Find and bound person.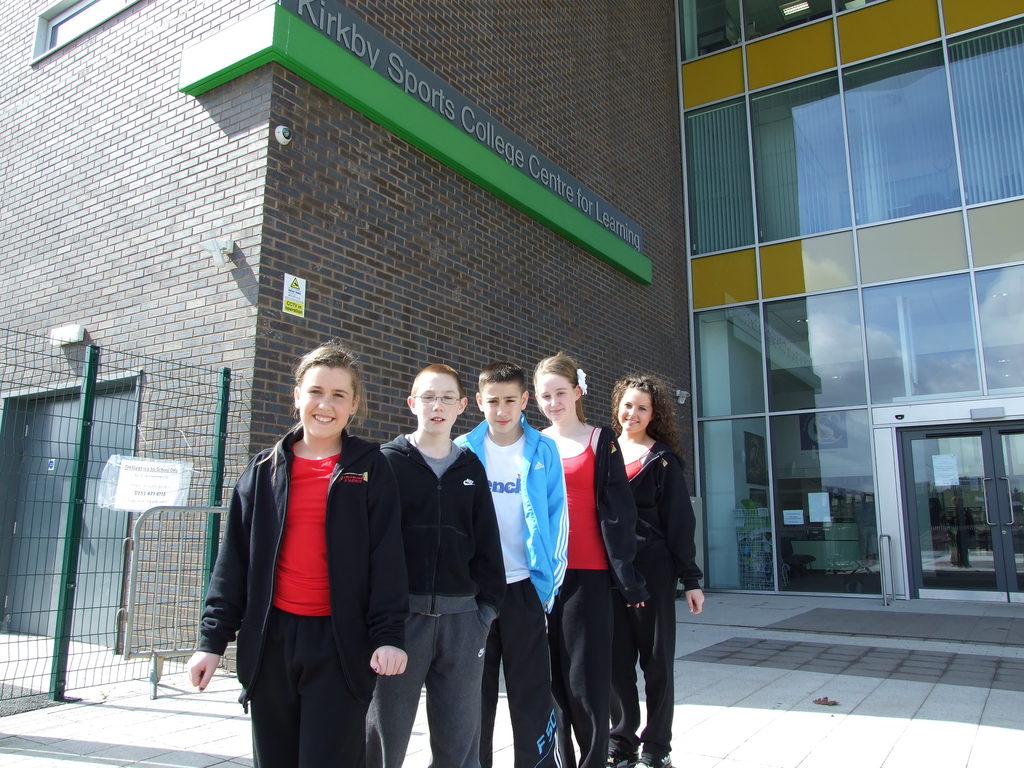
Bound: 529:356:627:767.
